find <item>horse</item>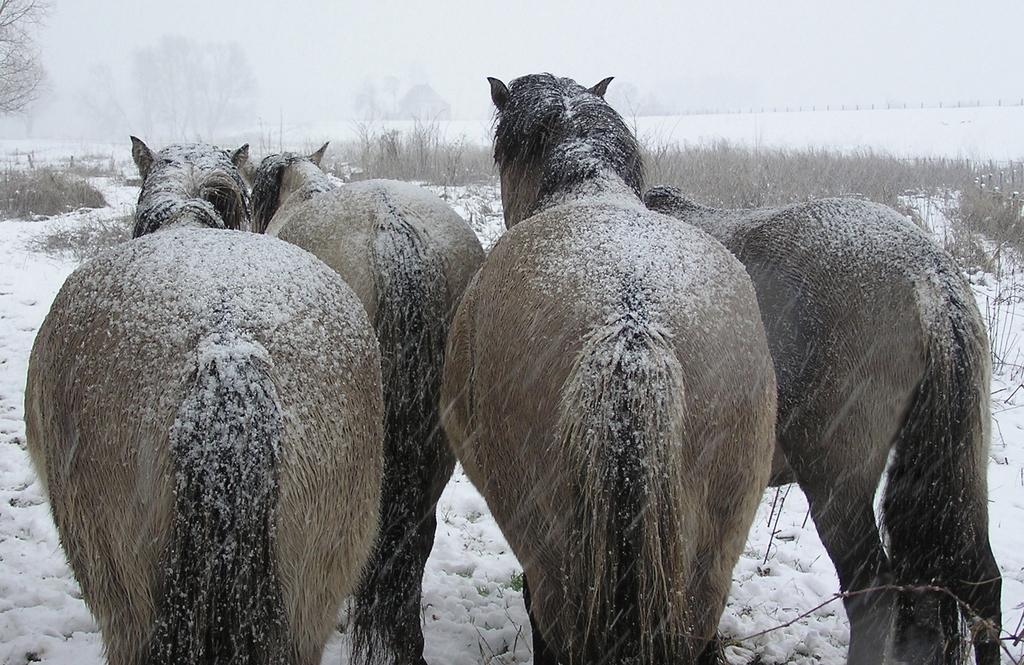
box=[24, 137, 385, 664]
